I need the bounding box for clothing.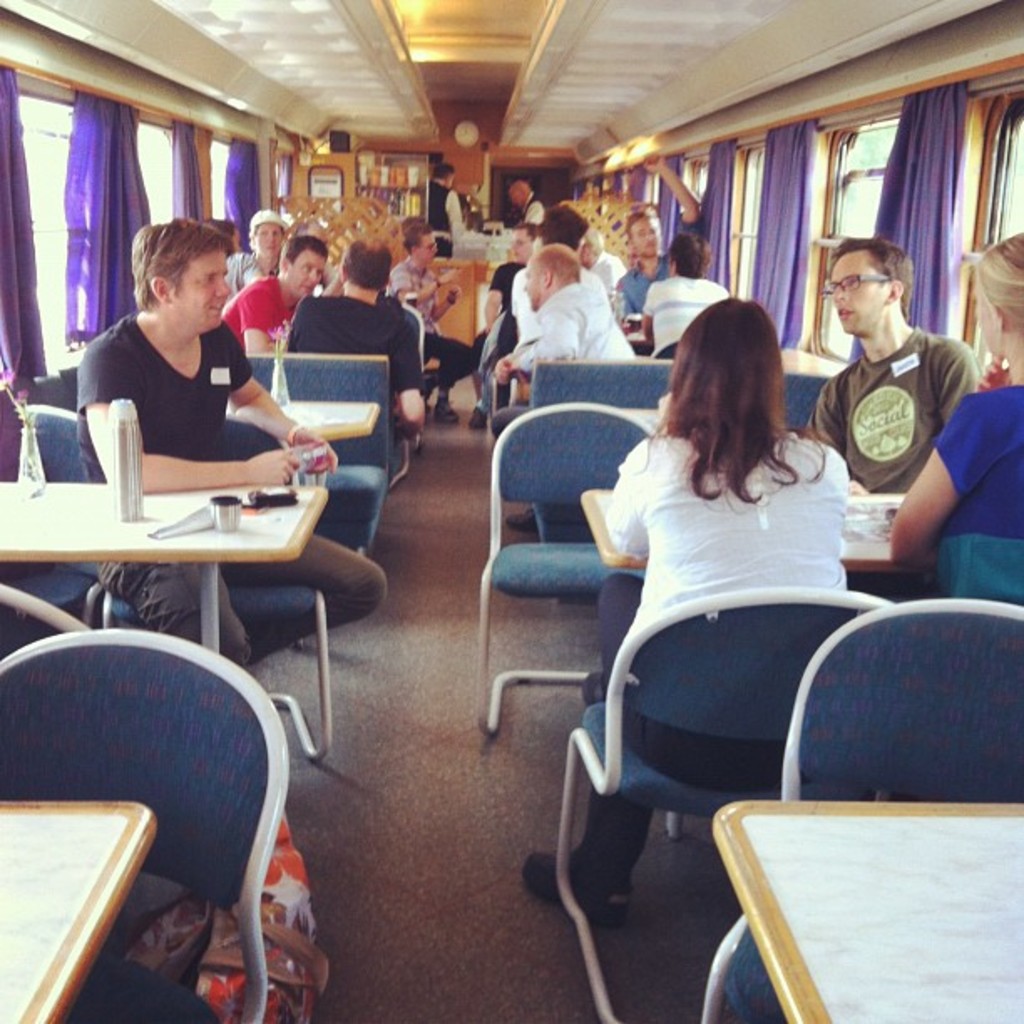
Here it is: detection(584, 433, 850, 885).
